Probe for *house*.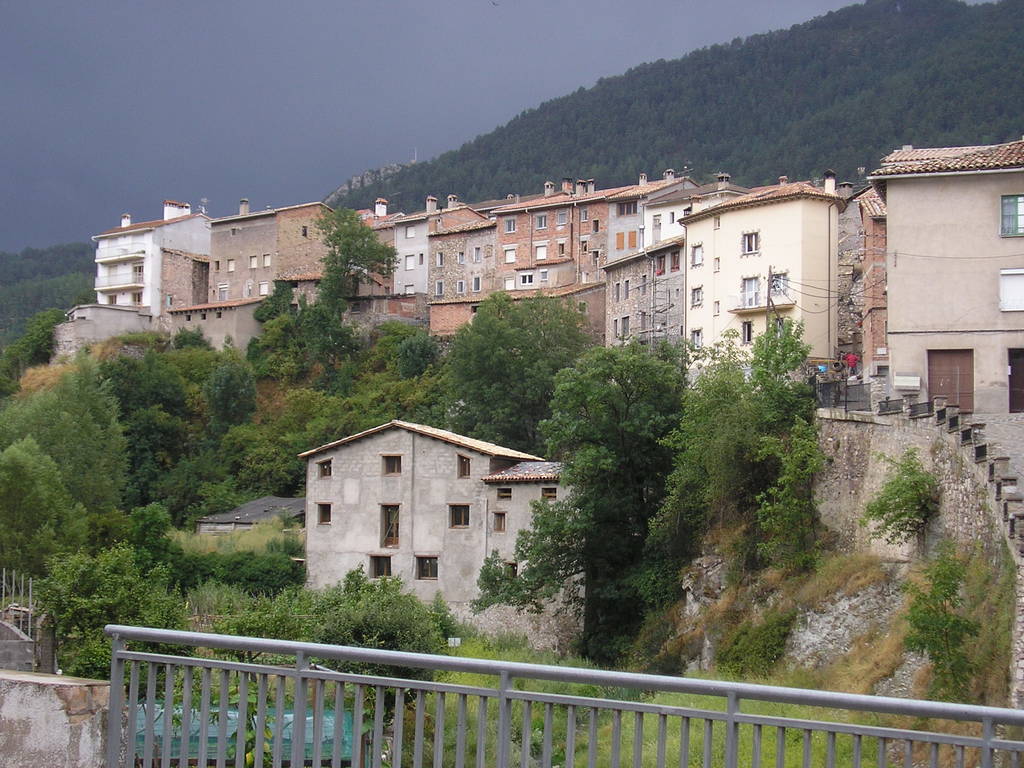
Probe result: crop(291, 408, 579, 624).
